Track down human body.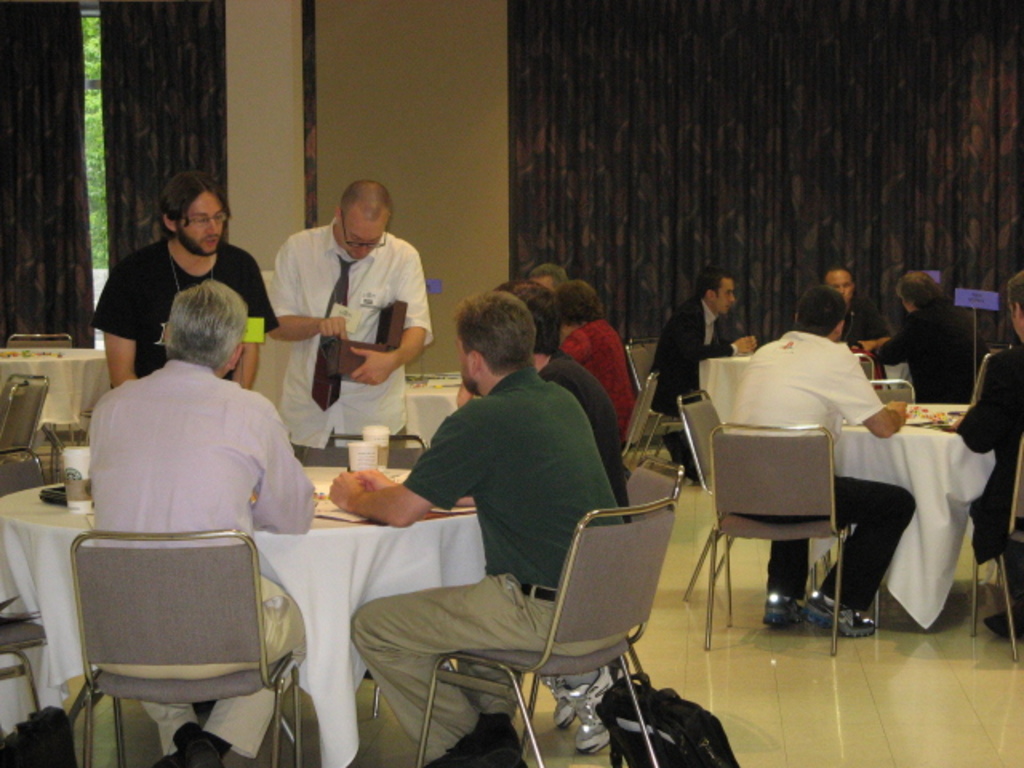
Tracked to (563, 312, 651, 459).
